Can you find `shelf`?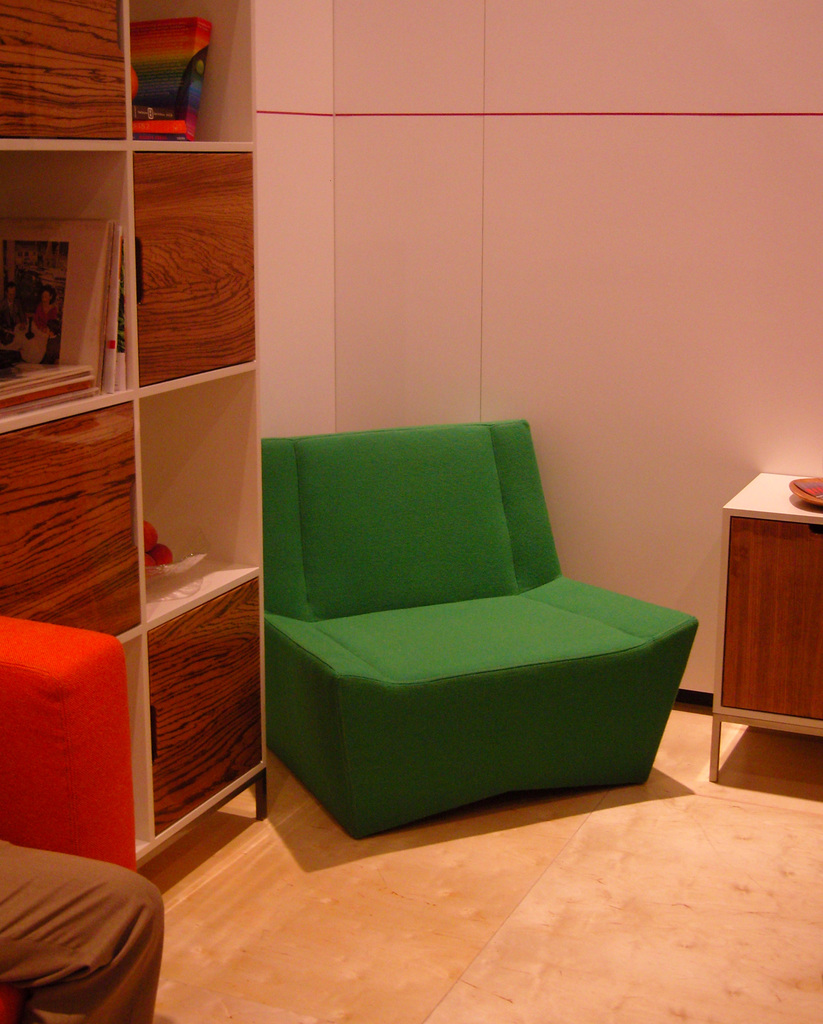
Yes, bounding box: bbox=(0, 132, 139, 438).
